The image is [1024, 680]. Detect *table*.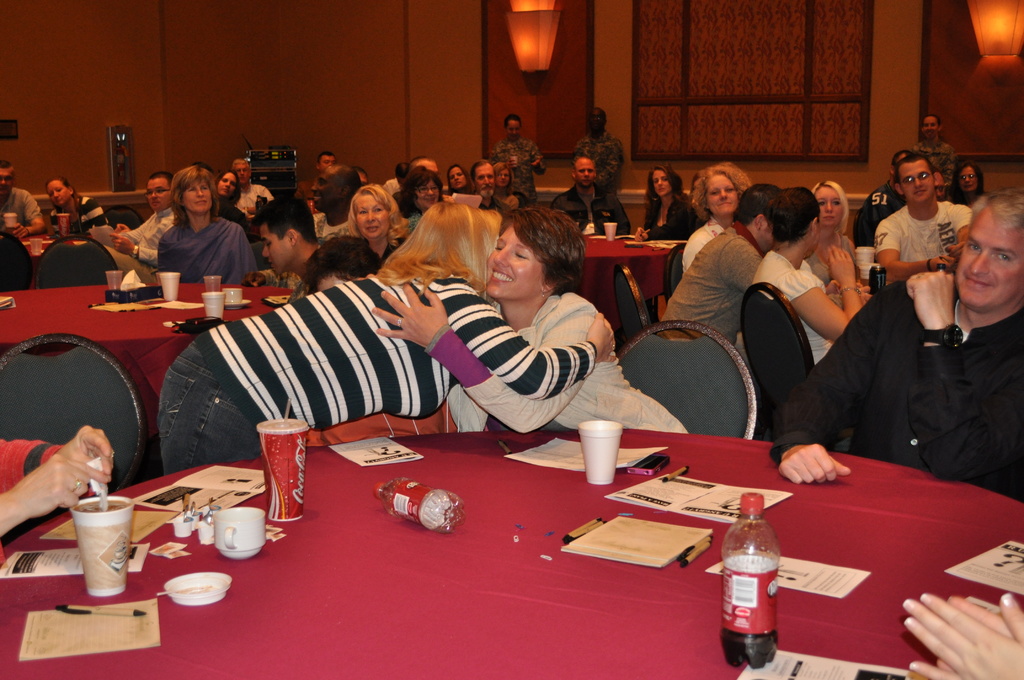
Detection: box(24, 224, 113, 253).
